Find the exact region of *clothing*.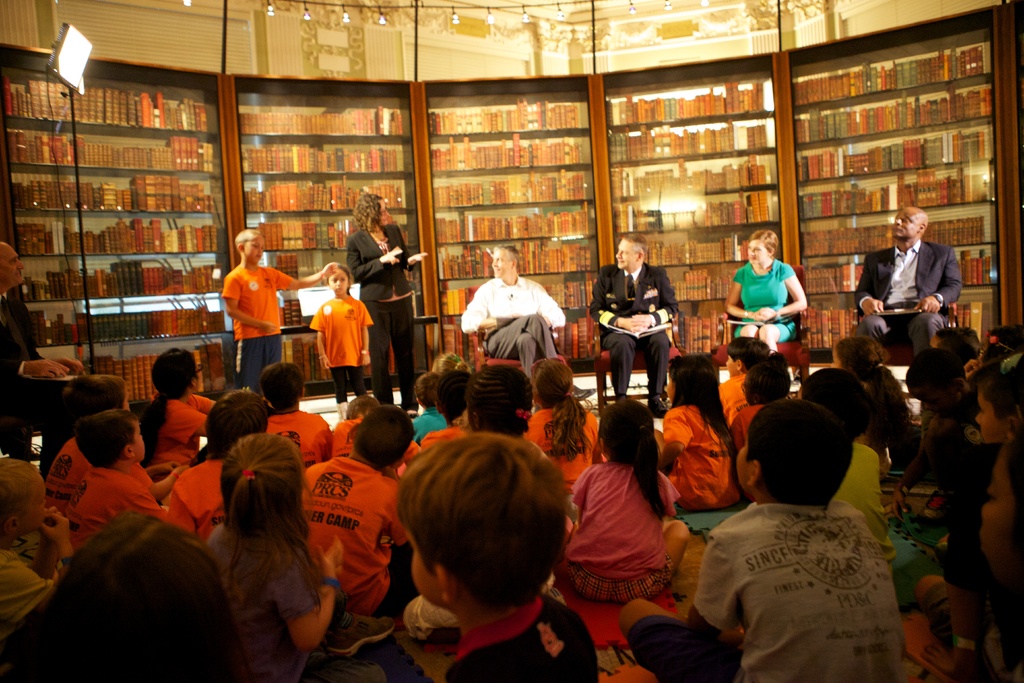
Exact region: bbox=[298, 450, 403, 627].
